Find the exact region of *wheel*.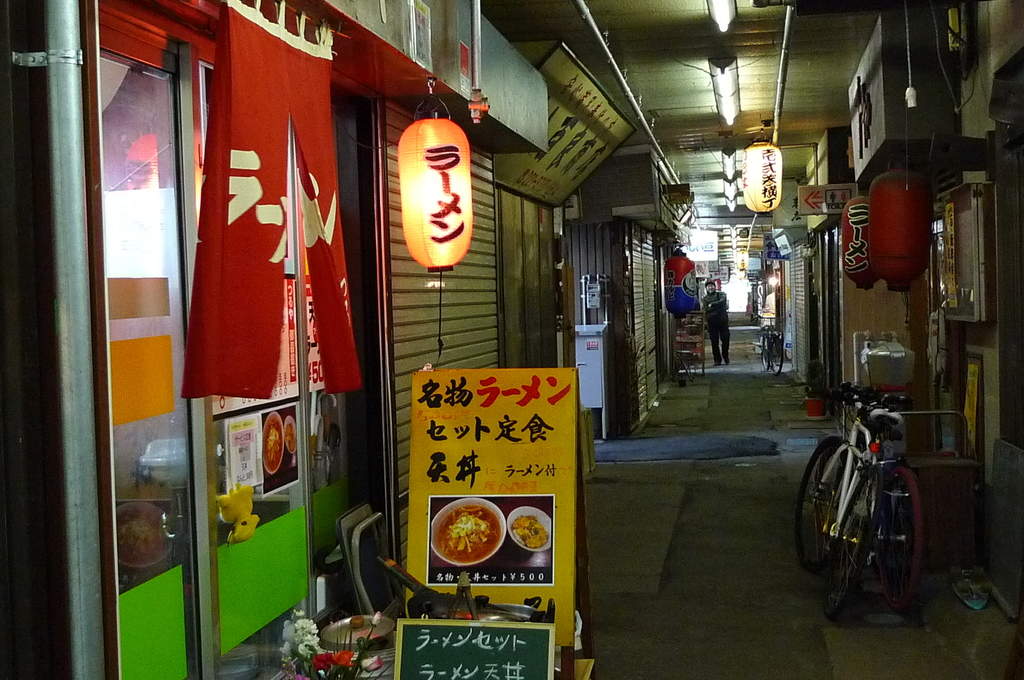
Exact region: 769, 334, 788, 376.
